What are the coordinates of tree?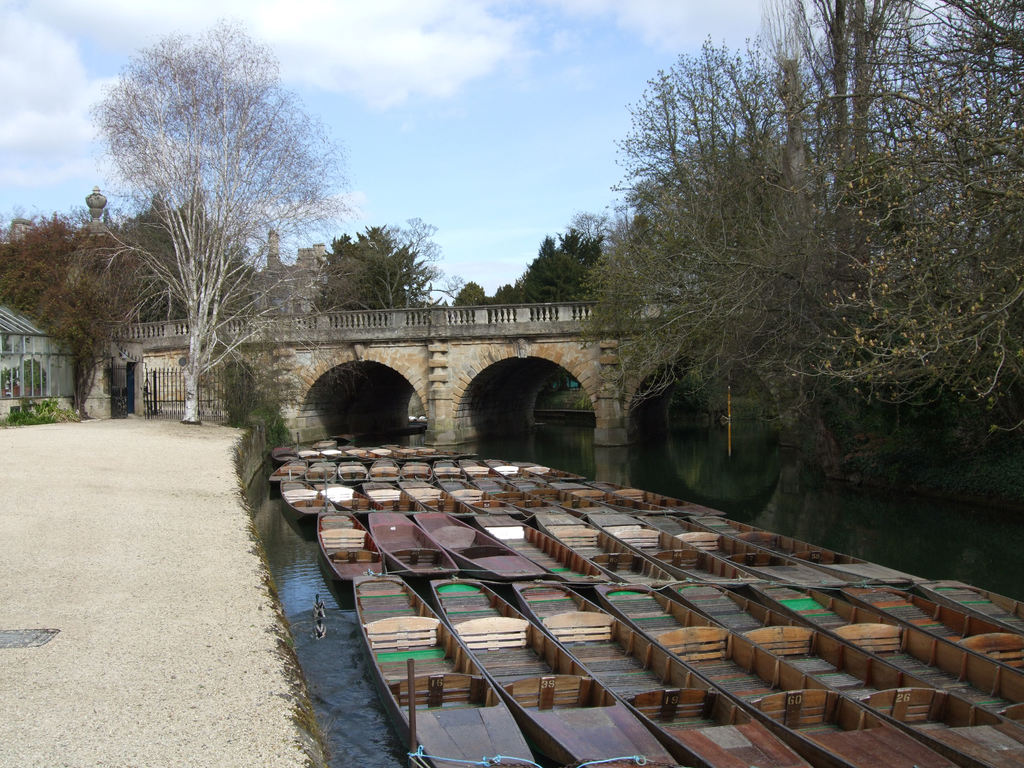
select_region(120, 200, 266, 326).
